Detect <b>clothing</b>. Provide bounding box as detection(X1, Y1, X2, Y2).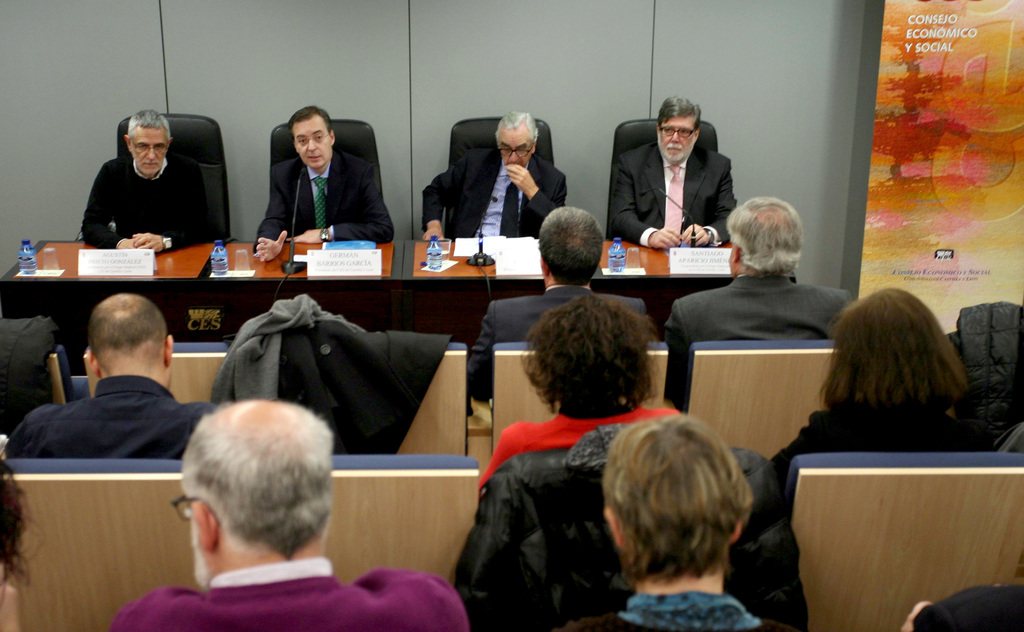
detection(1, 370, 221, 453).
